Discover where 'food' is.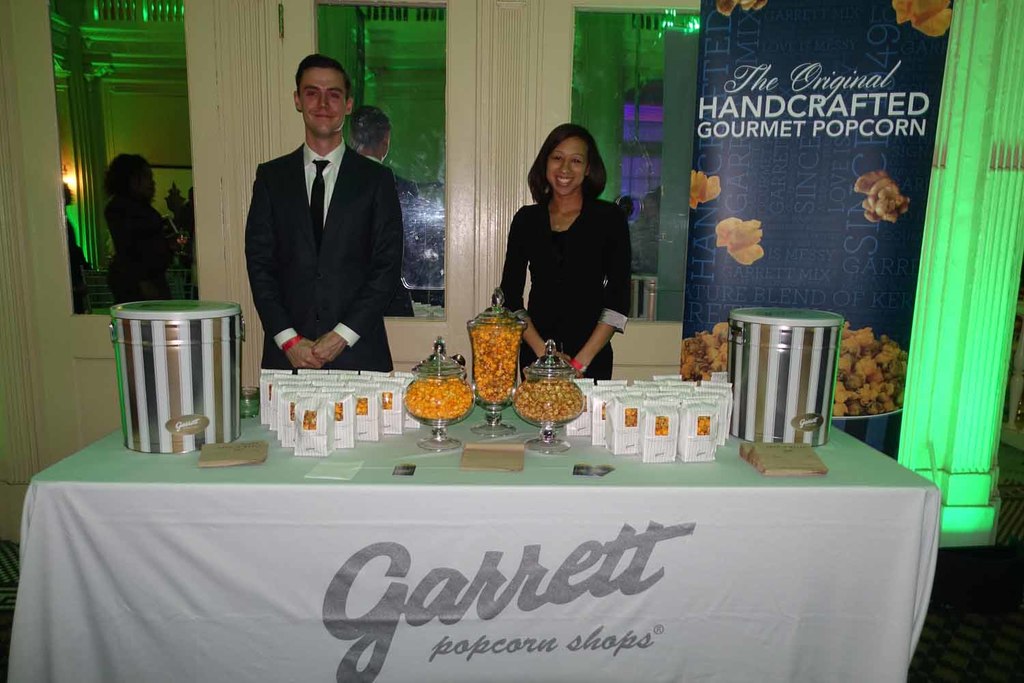
Discovered at <bbox>380, 391, 393, 410</bbox>.
